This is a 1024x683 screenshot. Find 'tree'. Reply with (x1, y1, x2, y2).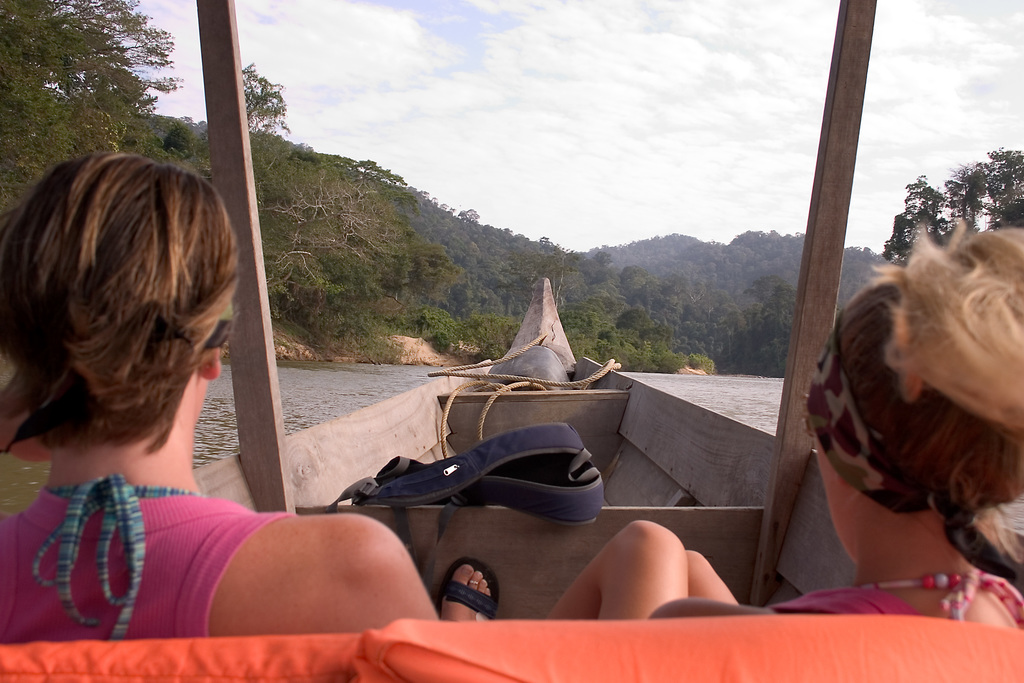
(879, 133, 1023, 276).
